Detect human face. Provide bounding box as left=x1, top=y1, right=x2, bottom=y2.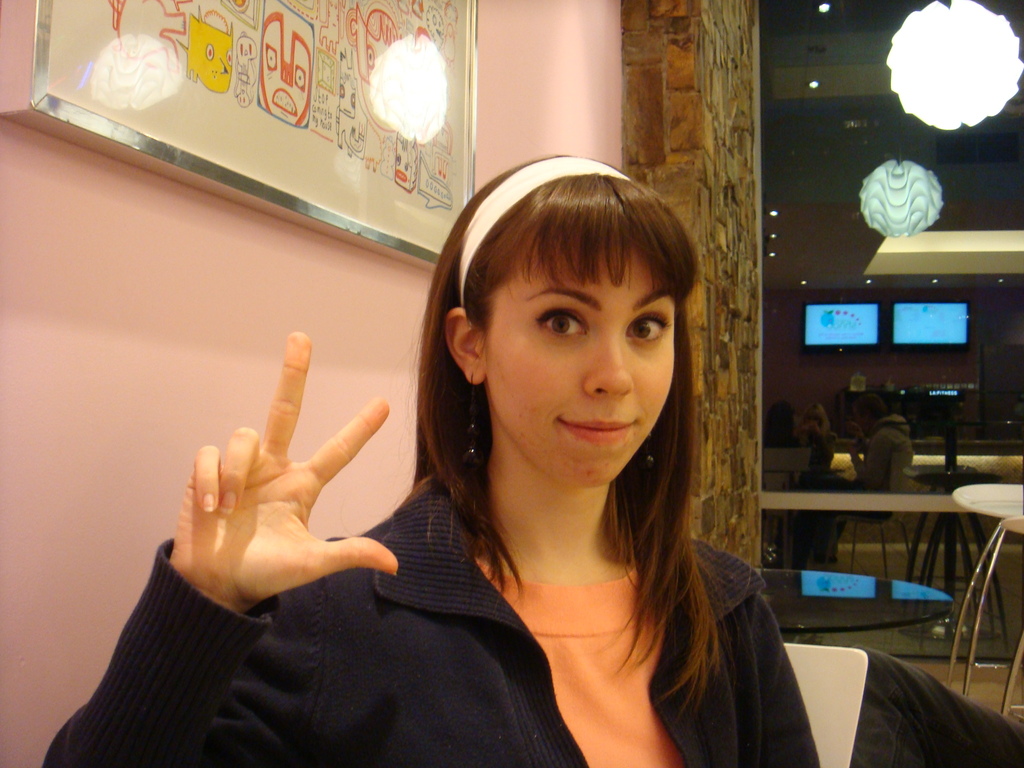
left=481, top=239, right=682, bottom=493.
